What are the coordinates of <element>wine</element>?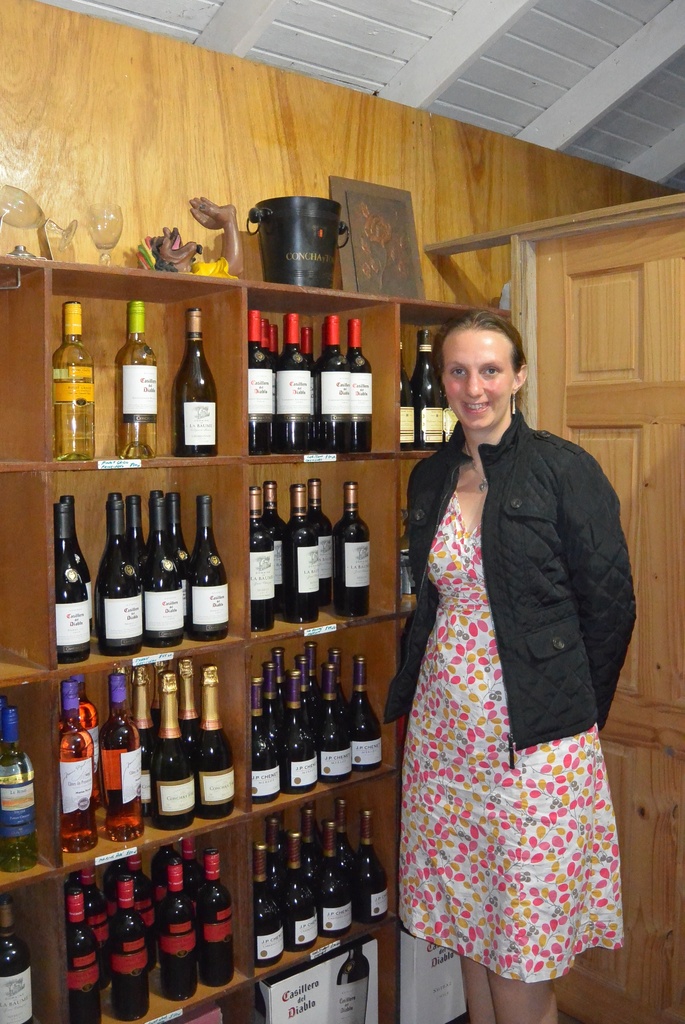
(left=337, top=483, right=370, bottom=618).
